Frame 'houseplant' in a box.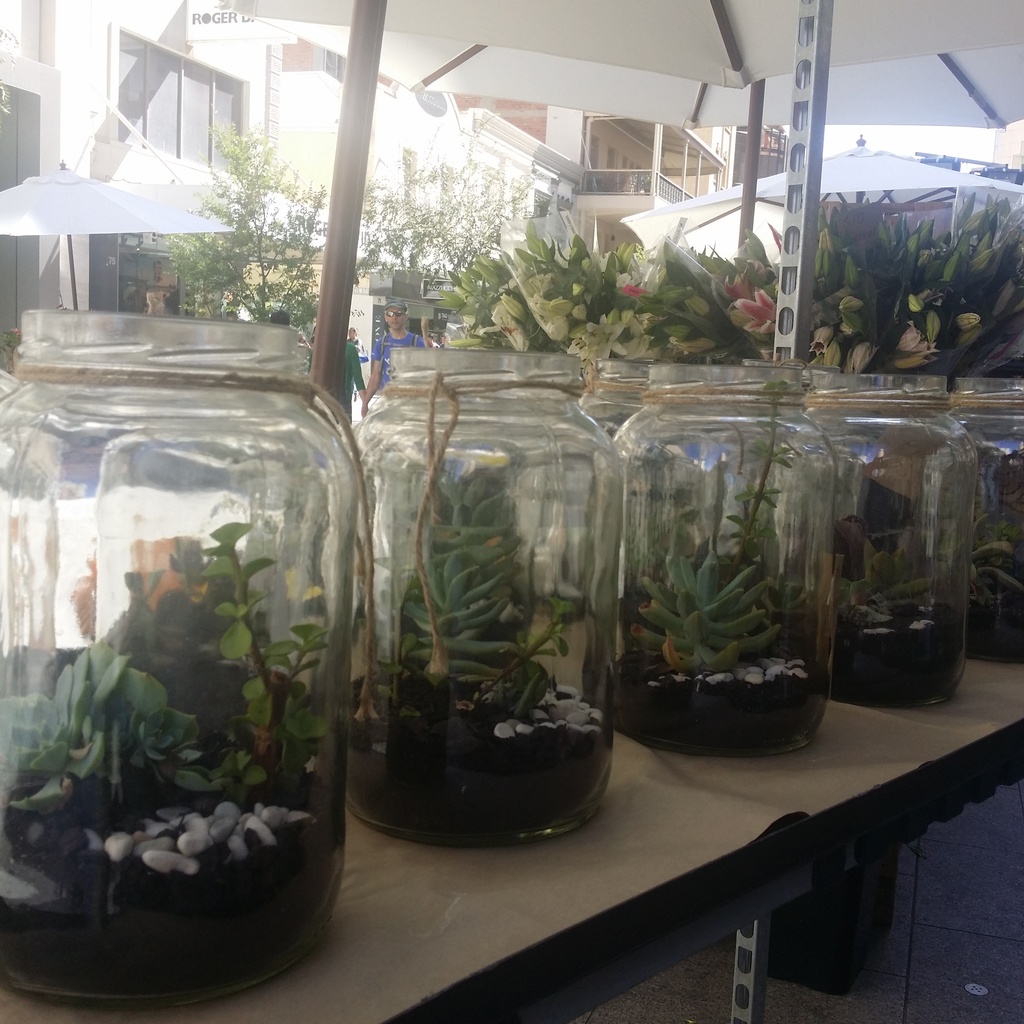
(0,514,332,993).
